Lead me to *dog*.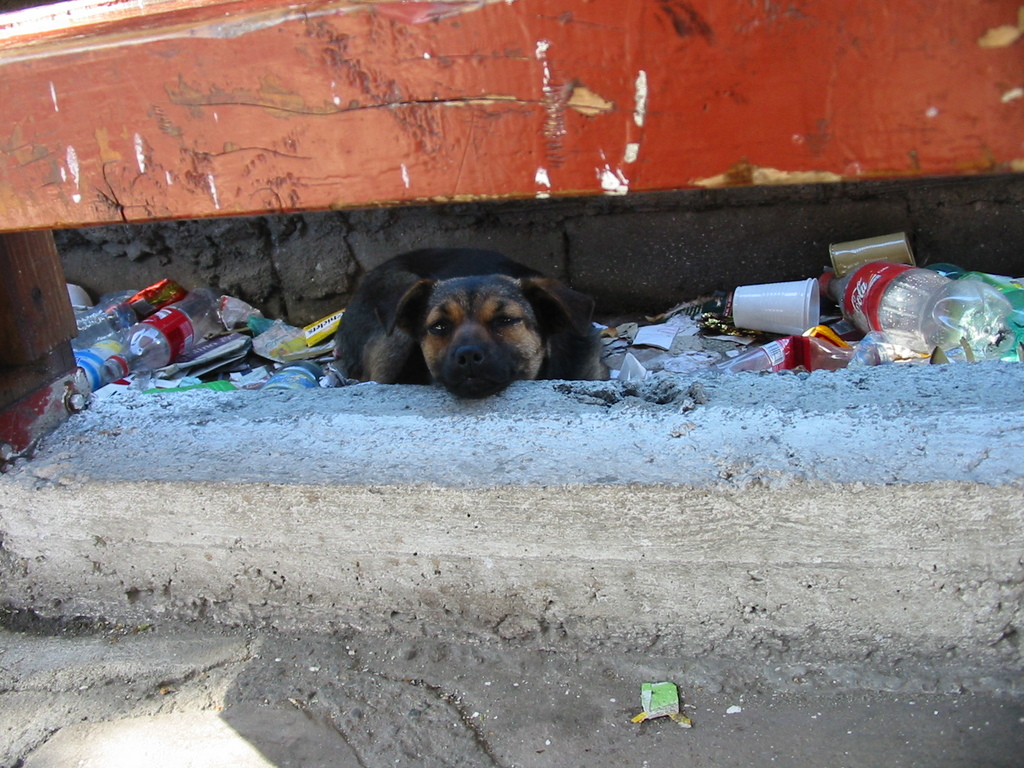
Lead to crop(334, 243, 613, 399).
